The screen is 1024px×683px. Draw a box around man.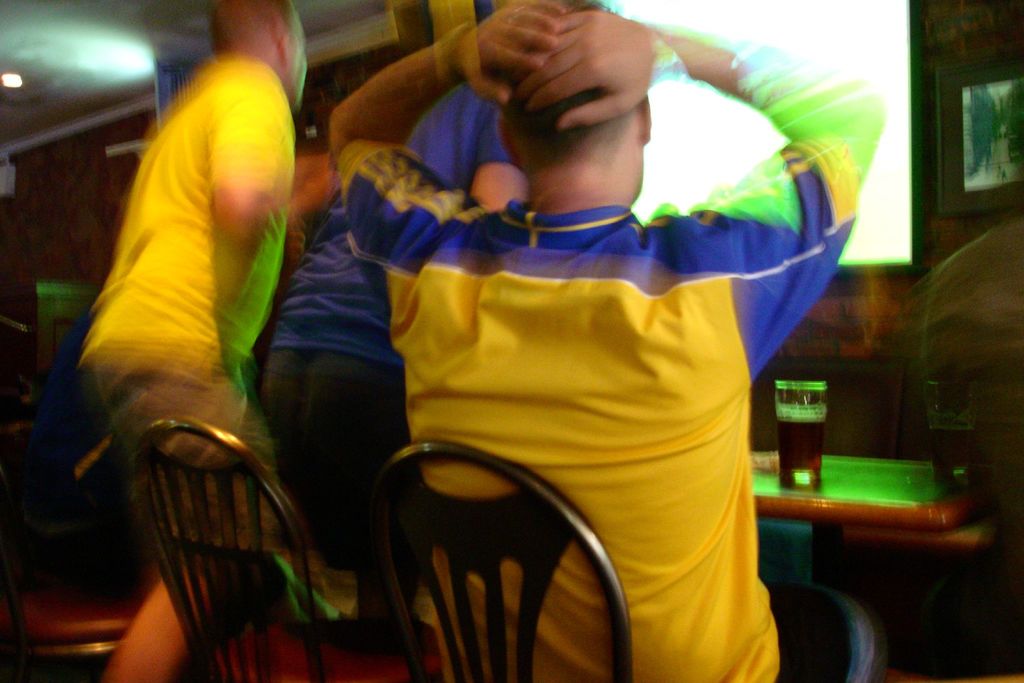
bbox=[234, 16, 906, 671].
